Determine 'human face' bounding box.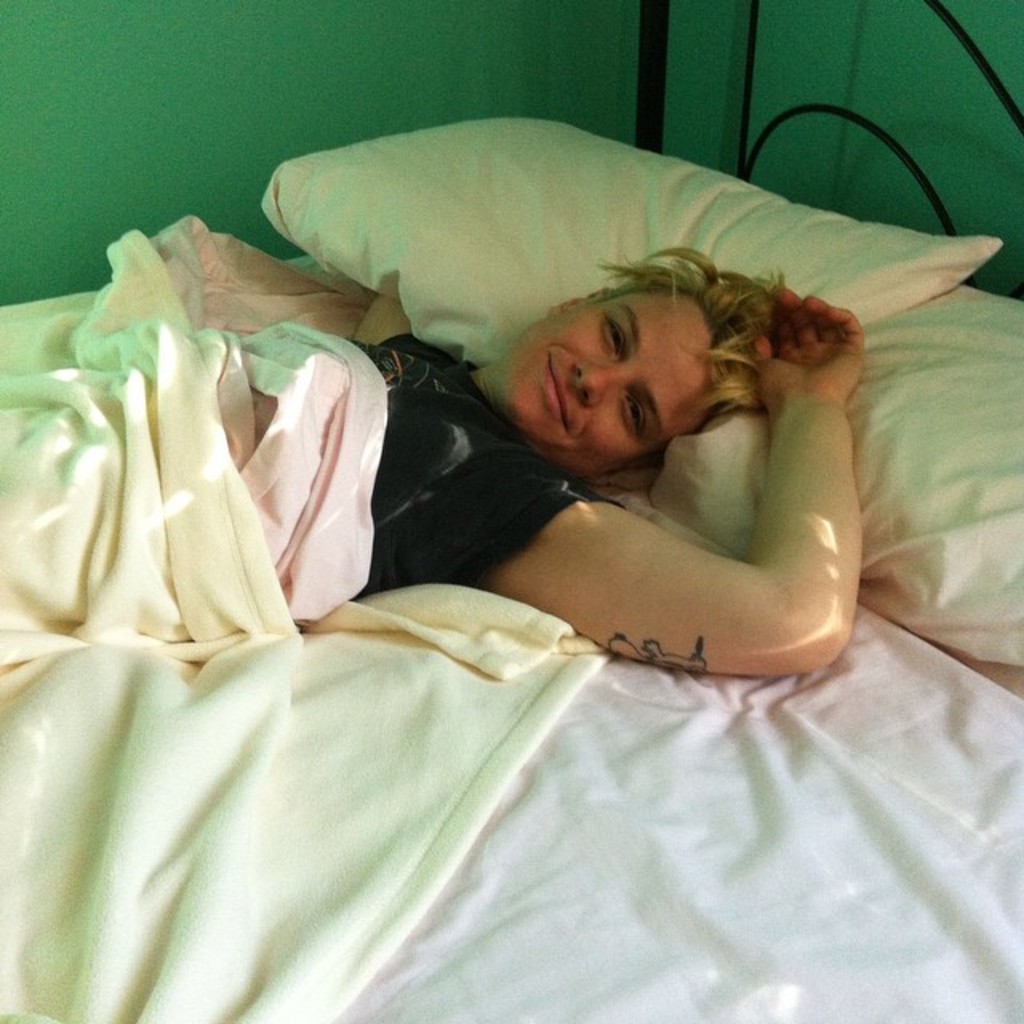
Determined: box=[496, 291, 702, 466].
